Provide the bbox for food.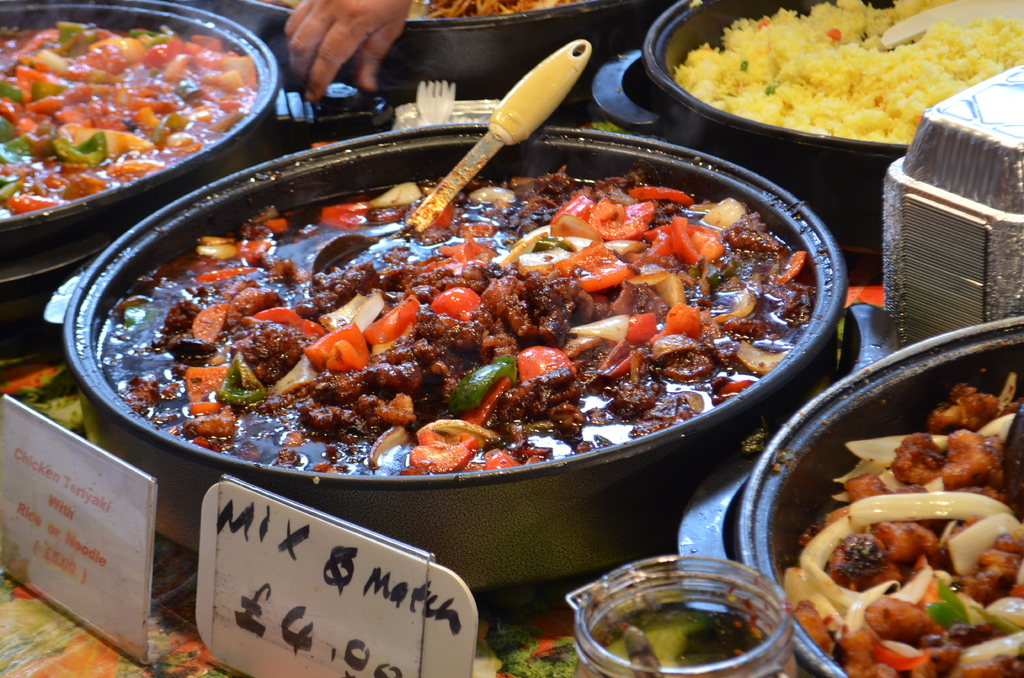
[409,0,575,19].
